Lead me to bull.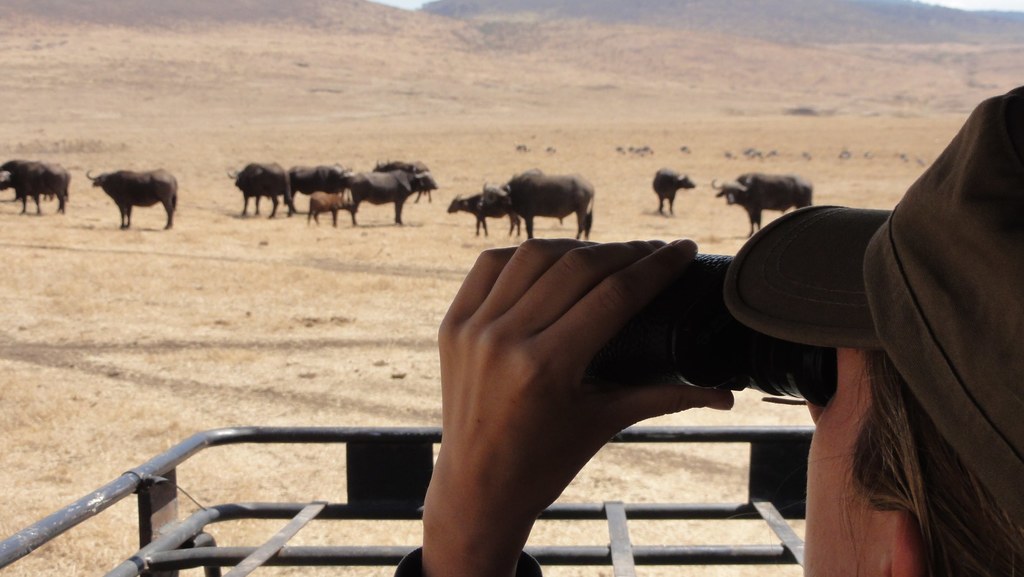
Lead to crop(649, 168, 694, 218).
